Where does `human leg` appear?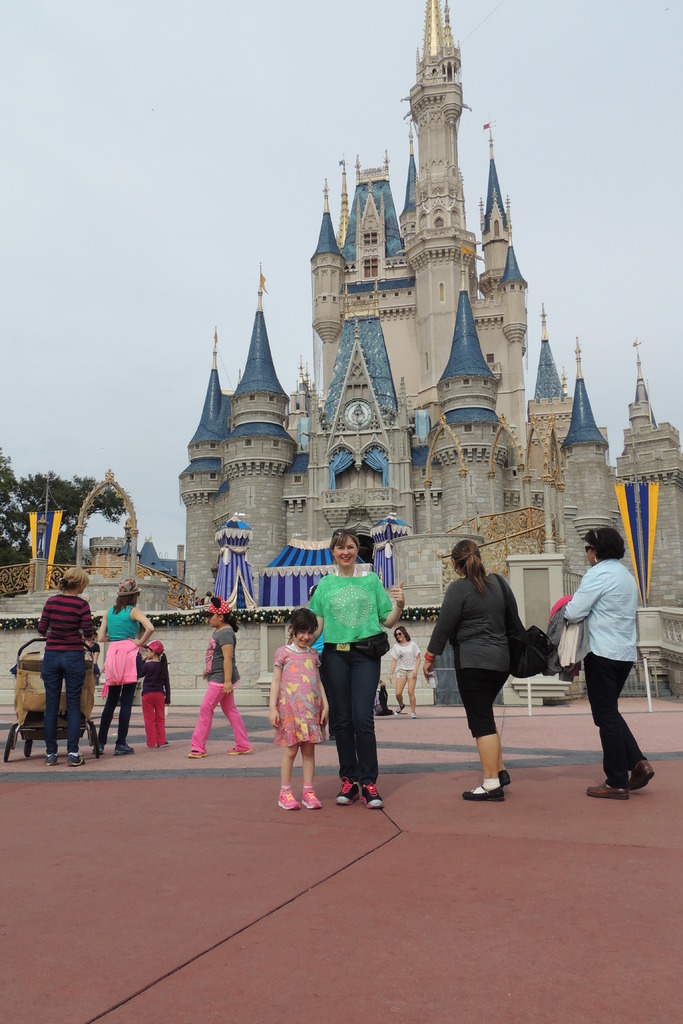
Appears at Rect(156, 692, 168, 745).
